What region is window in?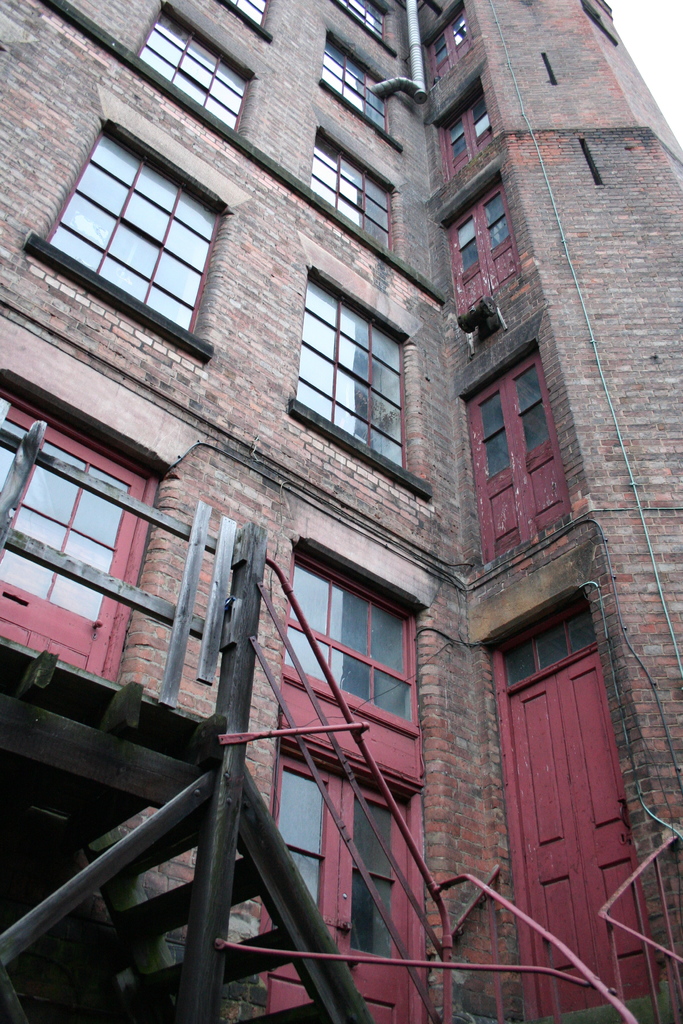
box(333, 0, 390, 52).
